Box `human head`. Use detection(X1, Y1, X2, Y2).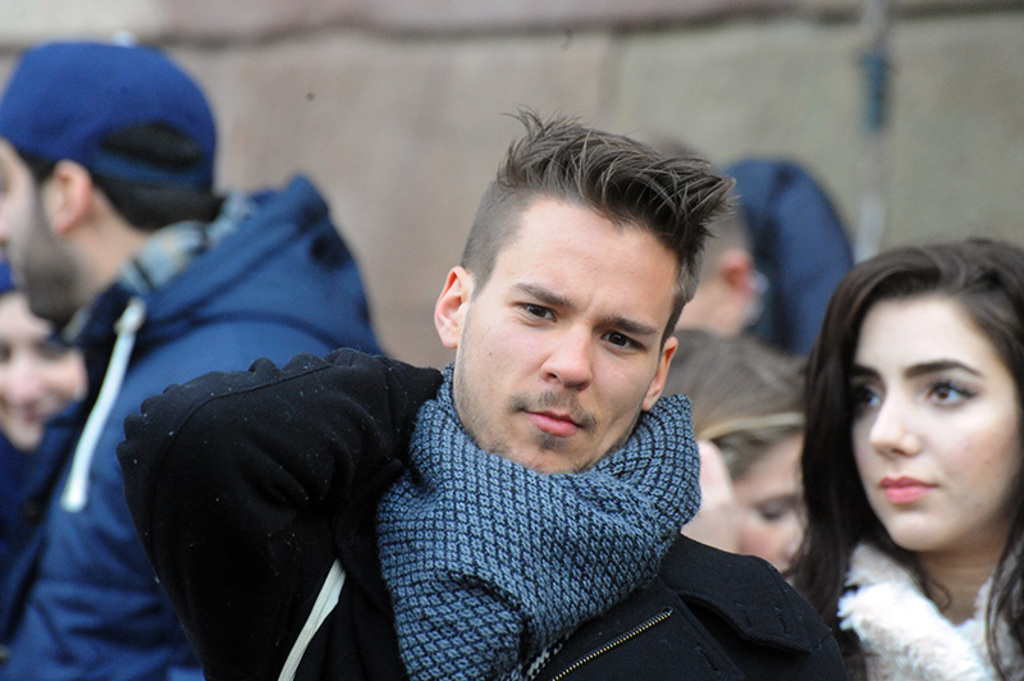
detection(673, 151, 860, 361).
